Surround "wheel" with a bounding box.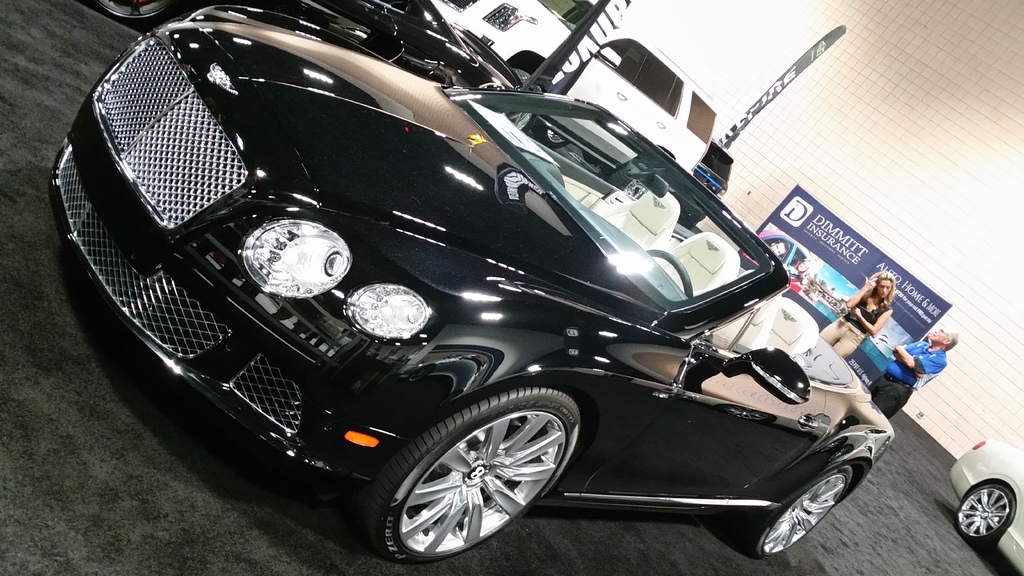
region(948, 481, 1015, 550).
